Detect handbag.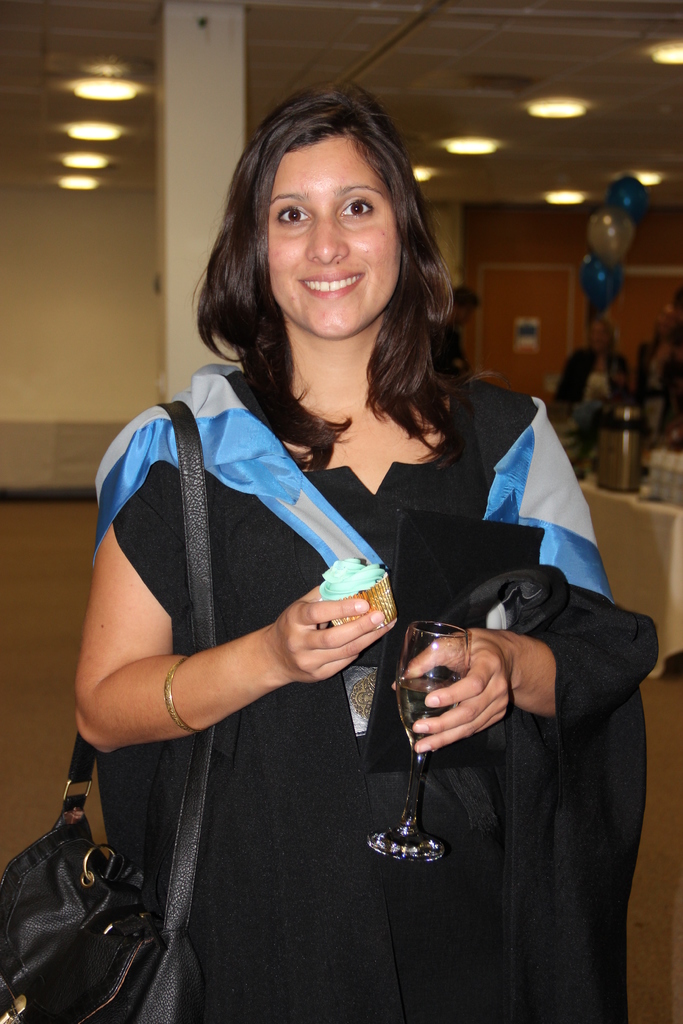
Detected at (0,400,213,1023).
